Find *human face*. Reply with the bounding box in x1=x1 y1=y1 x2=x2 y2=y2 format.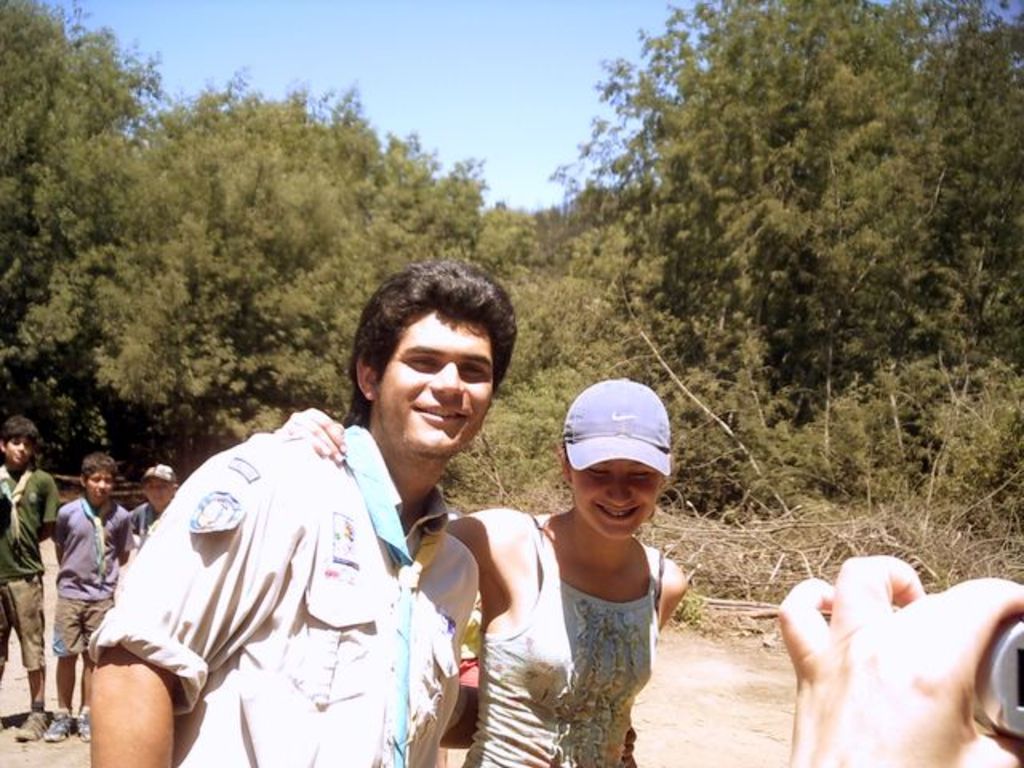
x1=574 y1=453 x2=661 y2=538.
